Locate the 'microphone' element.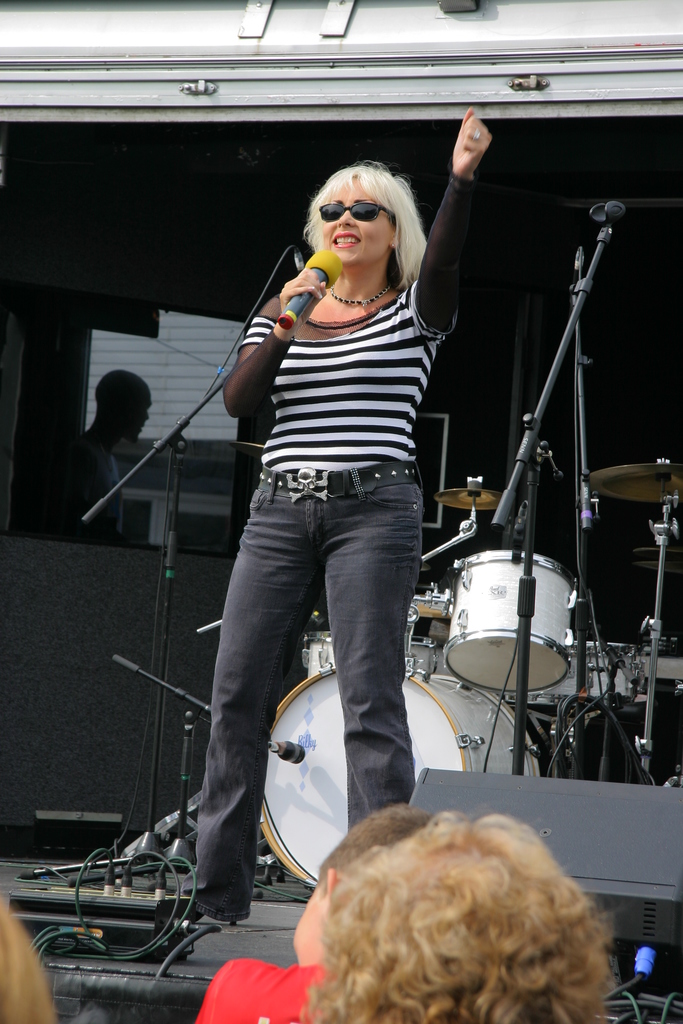
Element bbox: 448:458:497:533.
